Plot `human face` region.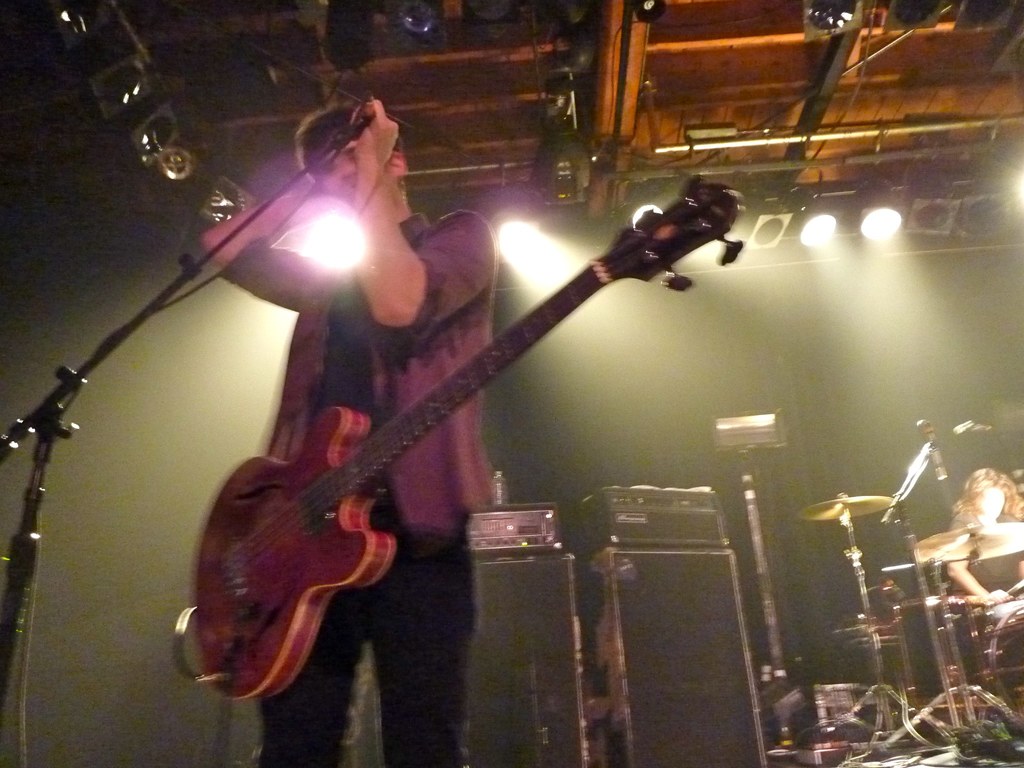
Plotted at x1=316 y1=141 x2=351 y2=201.
